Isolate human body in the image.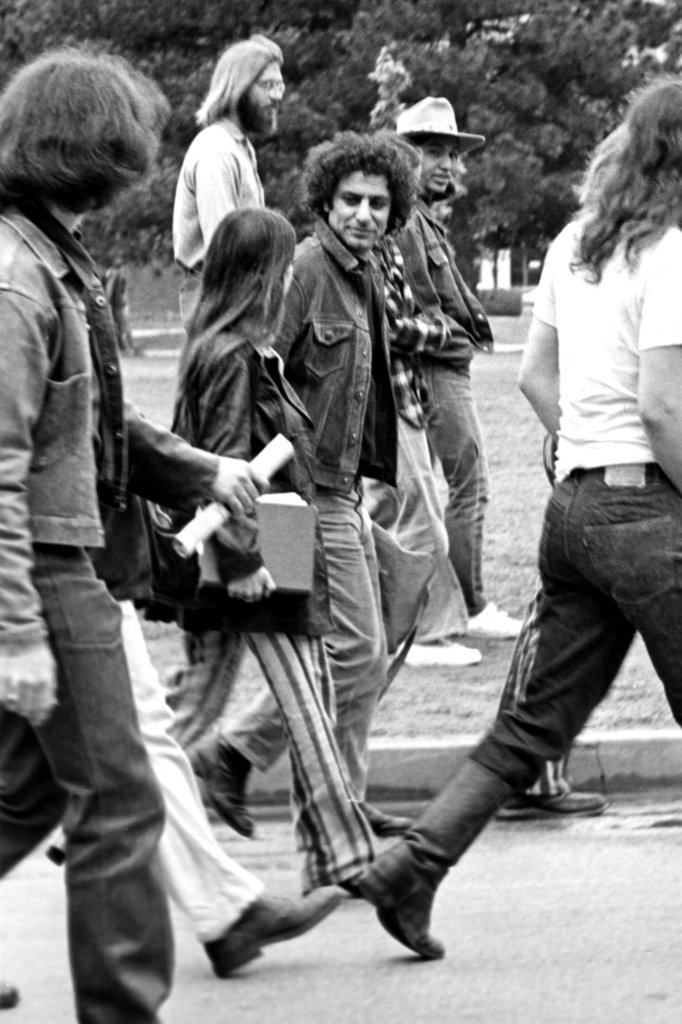
Isolated region: l=355, t=79, r=681, b=960.
